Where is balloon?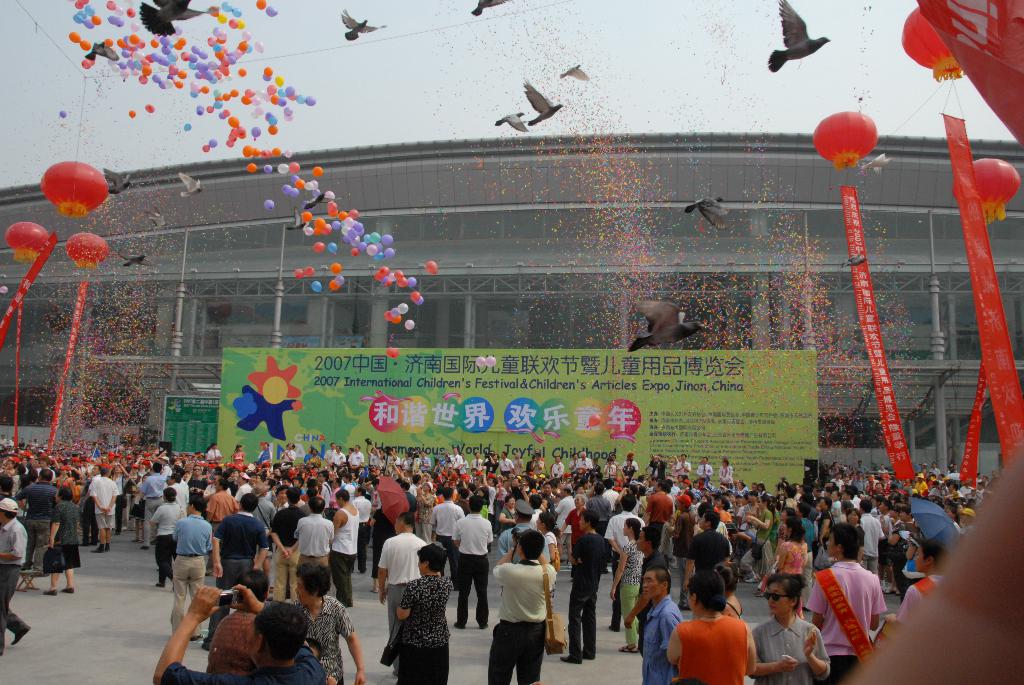
<region>280, 113, 295, 122</region>.
